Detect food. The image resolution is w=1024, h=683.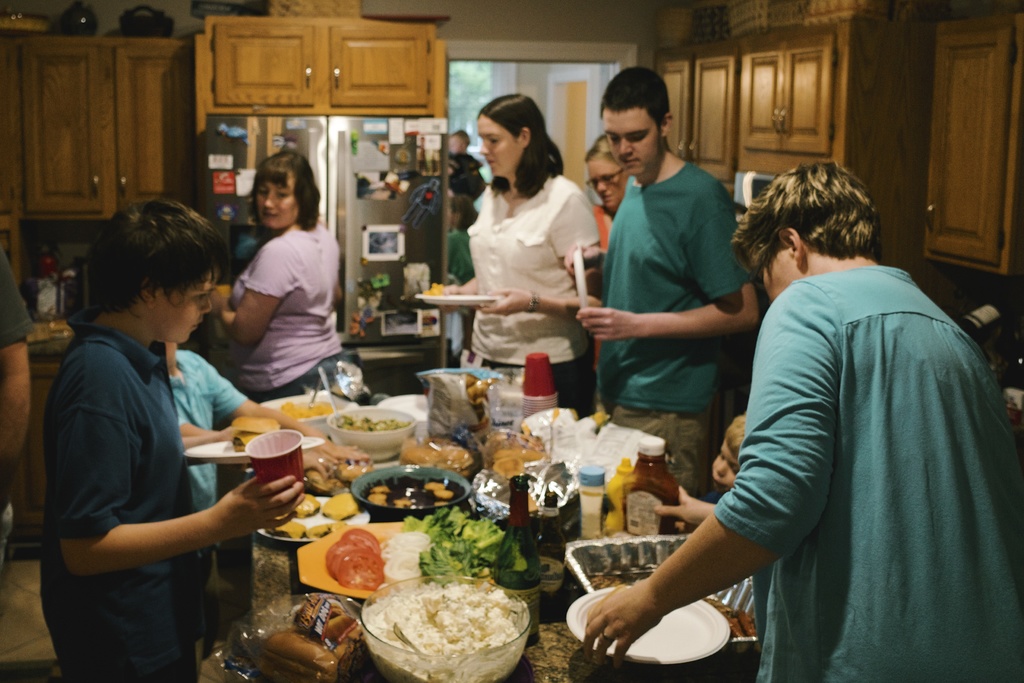
424, 481, 447, 490.
